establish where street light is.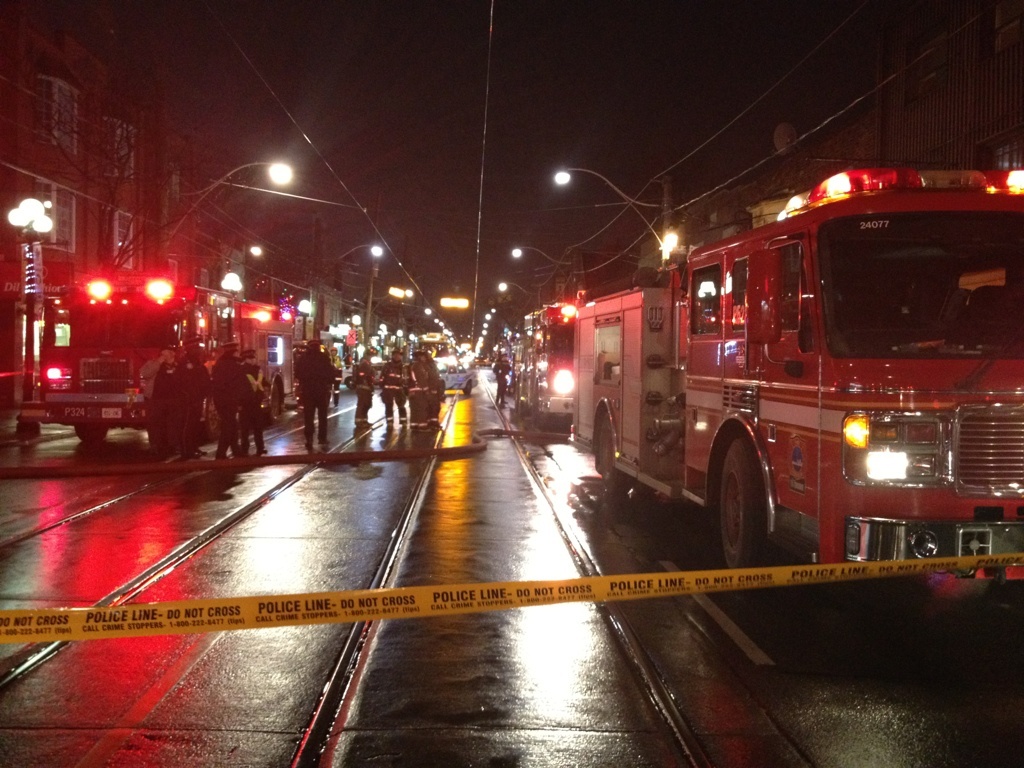
Established at pyautogui.locateOnScreen(165, 155, 288, 248).
